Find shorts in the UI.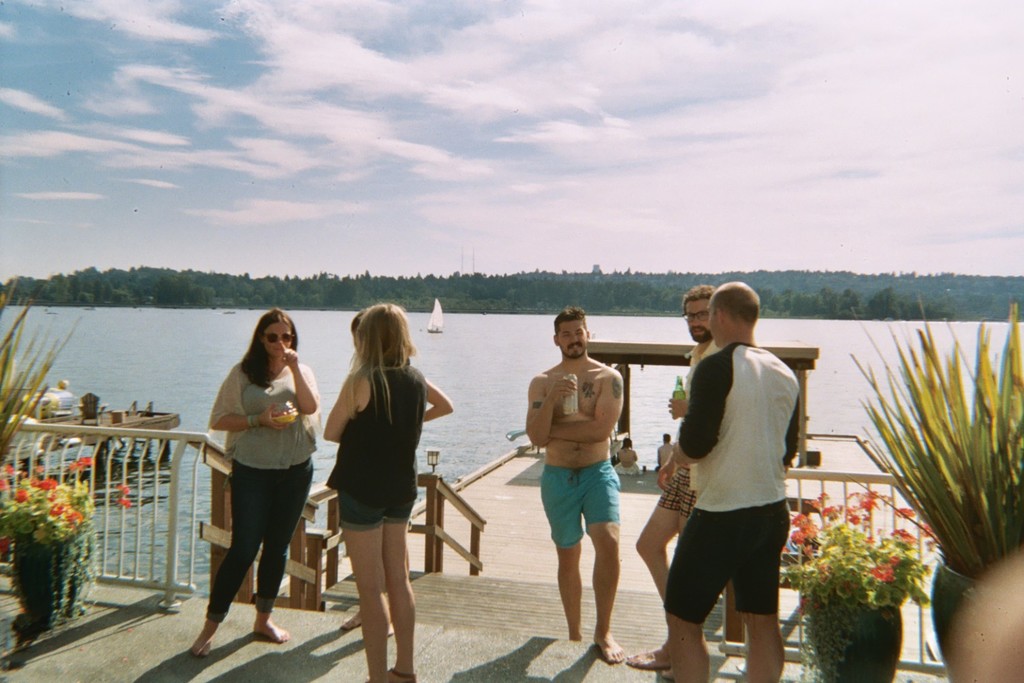
UI element at select_region(338, 492, 417, 530).
